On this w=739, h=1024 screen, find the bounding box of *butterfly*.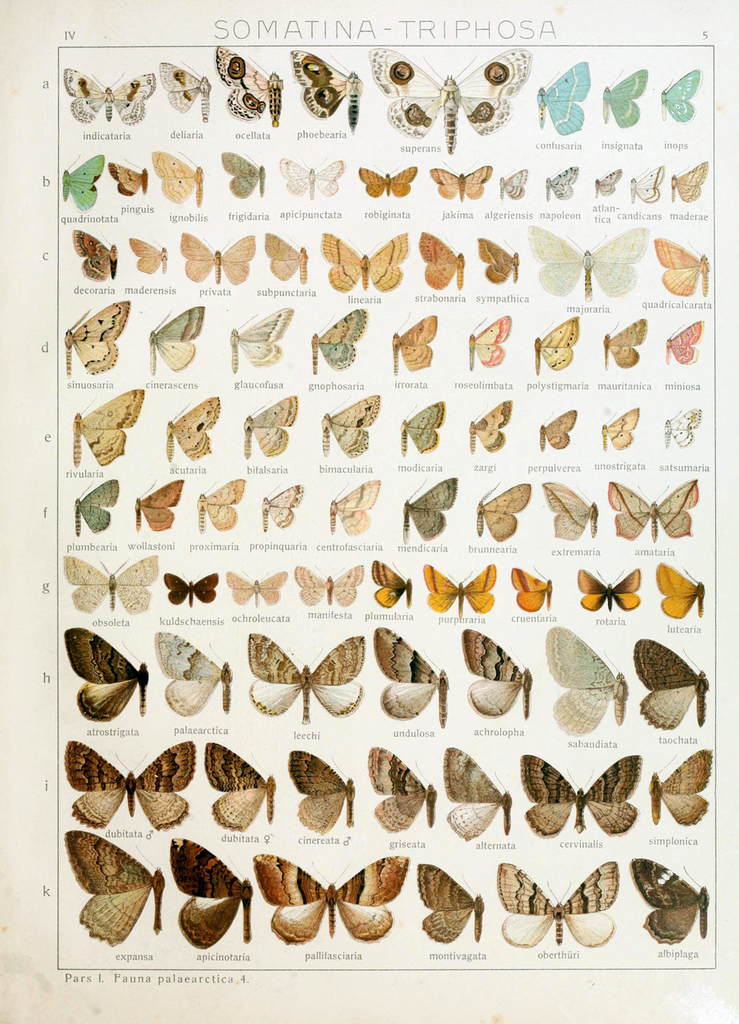
Bounding box: crop(459, 635, 534, 719).
